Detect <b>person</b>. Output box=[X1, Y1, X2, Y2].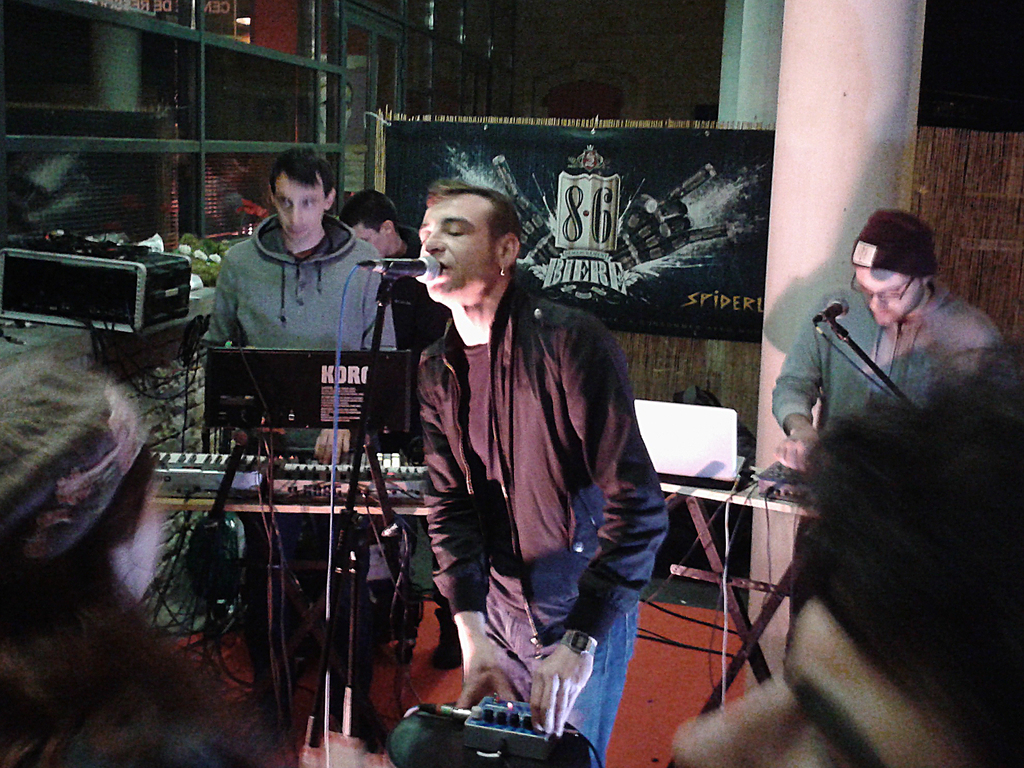
box=[0, 351, 287, 767].
